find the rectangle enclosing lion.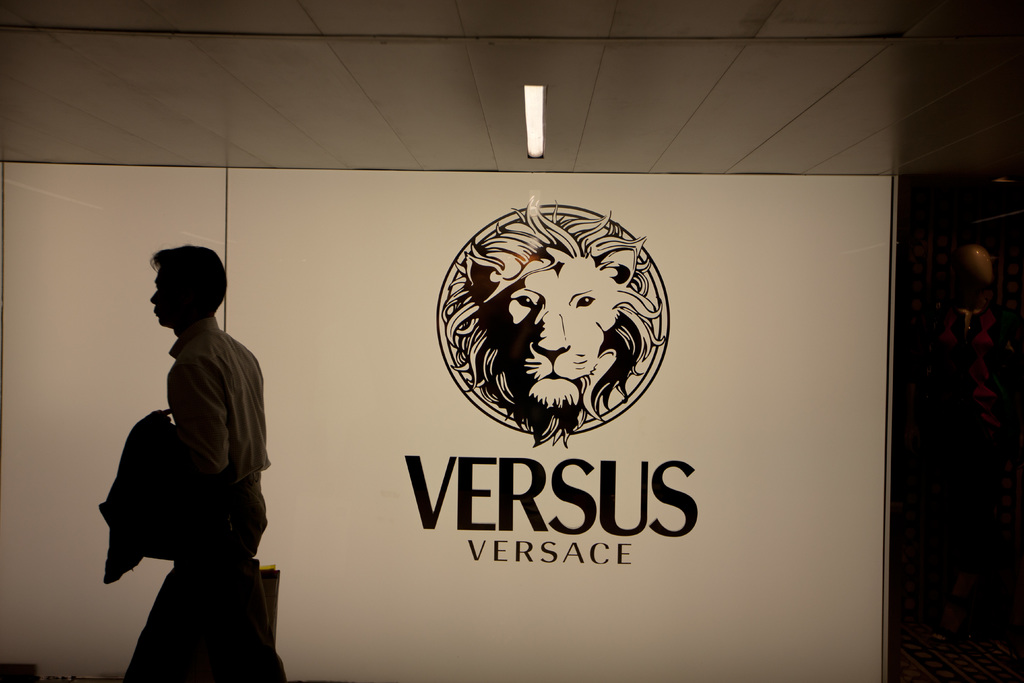
442:195:671:450.
